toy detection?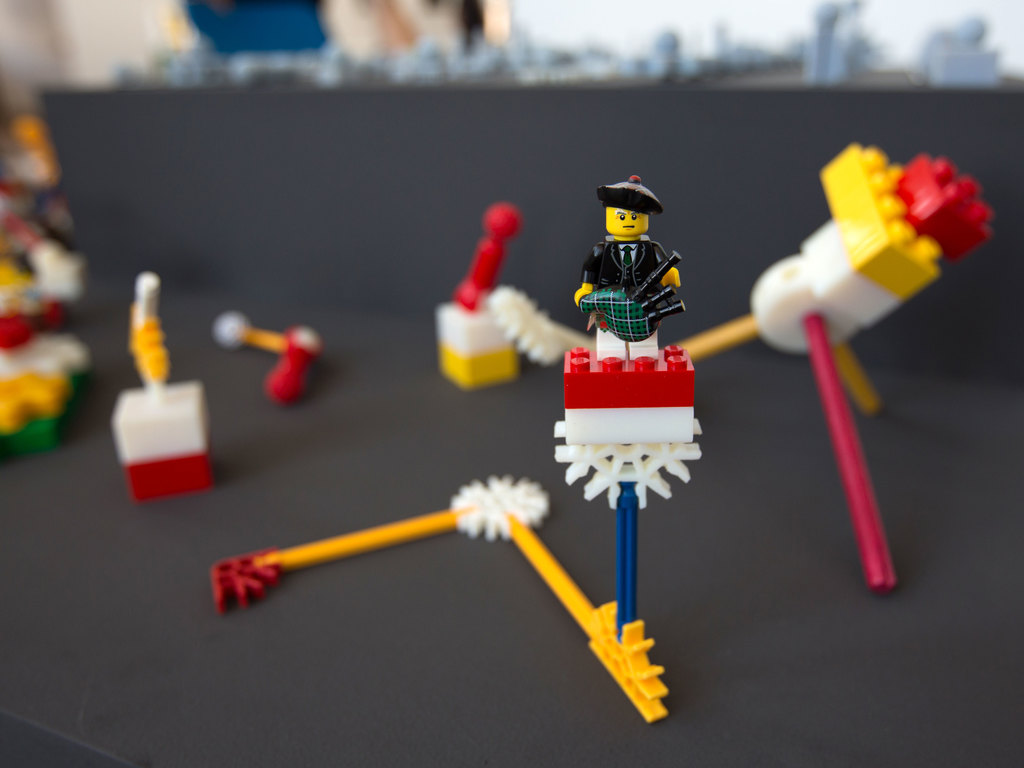
674,127,996,586
